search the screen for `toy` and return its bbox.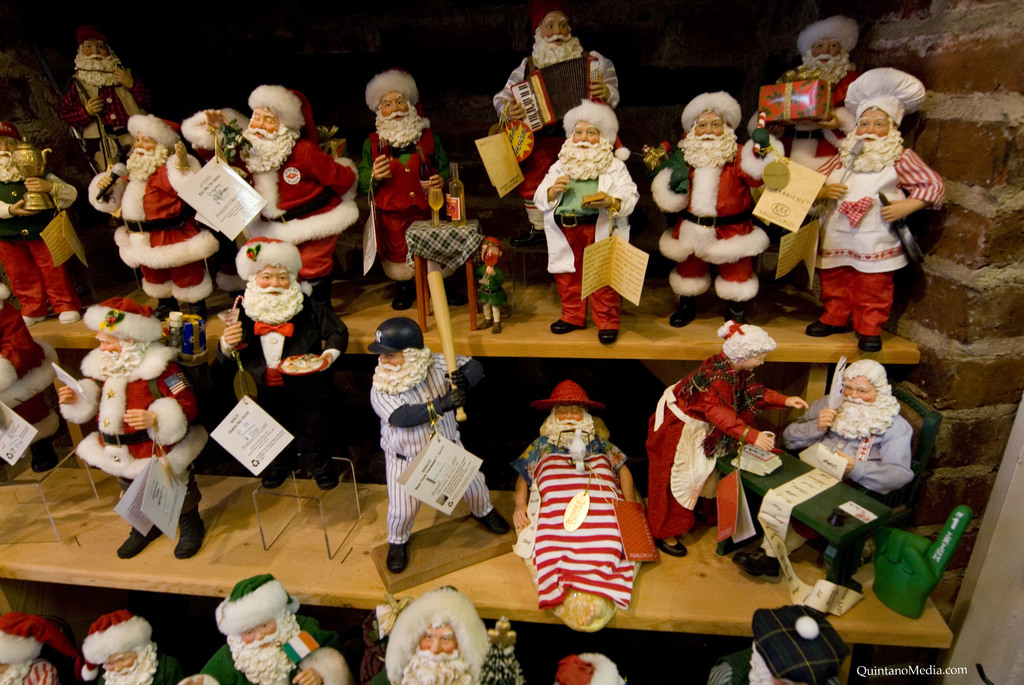
Found: crop(528, 96, 648, 349).
